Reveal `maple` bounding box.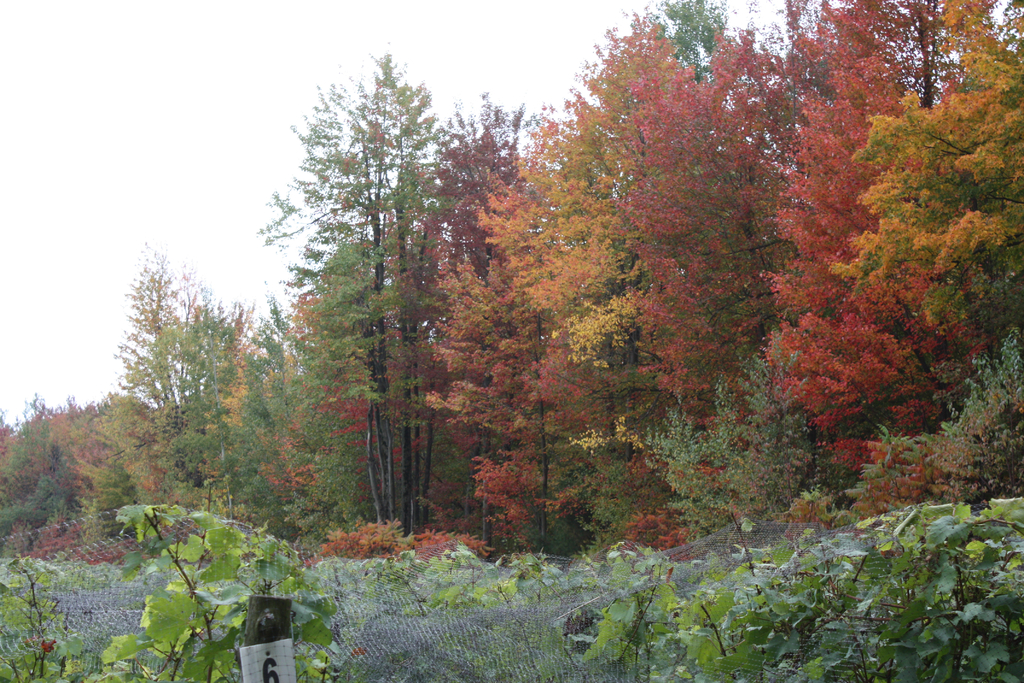
Revealed: locate(1, 493, 1021, 682).
